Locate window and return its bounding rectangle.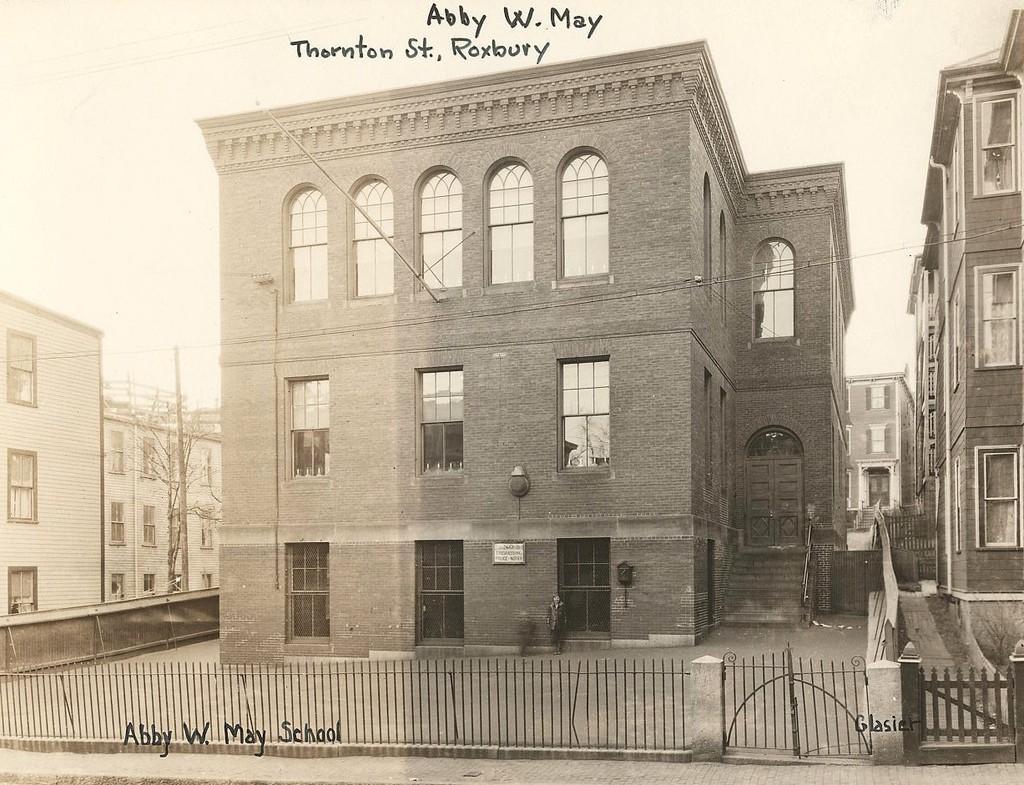
<region>282, 179, 330, 308</region>.
